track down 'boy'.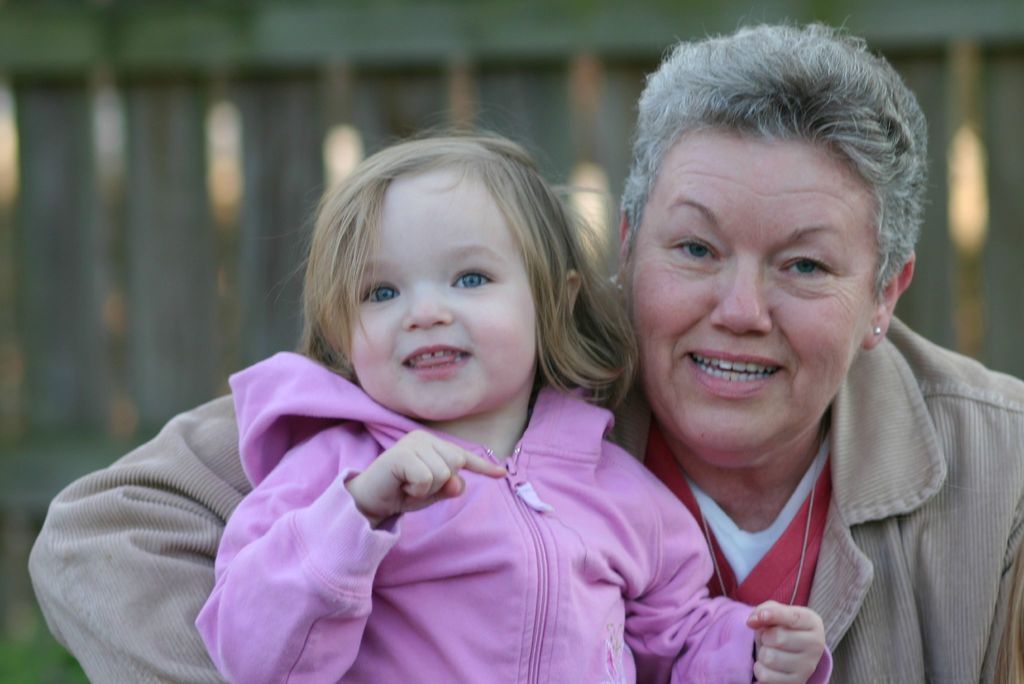
Tracked to crop(195, 125, 828, 683).
